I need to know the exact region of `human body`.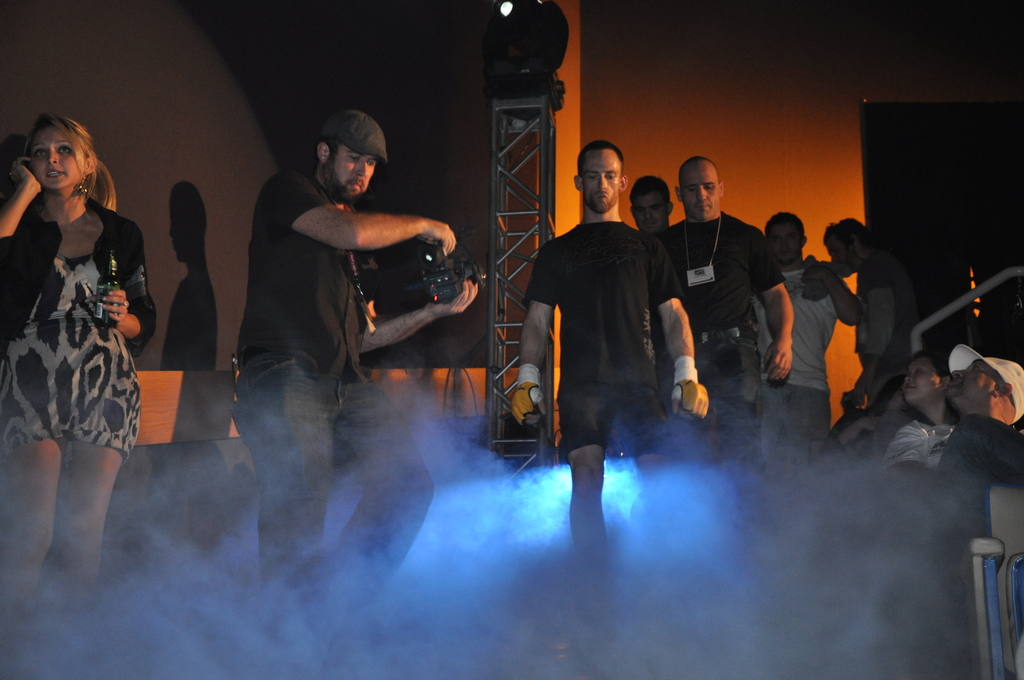
Region: (826,205,915,401).
